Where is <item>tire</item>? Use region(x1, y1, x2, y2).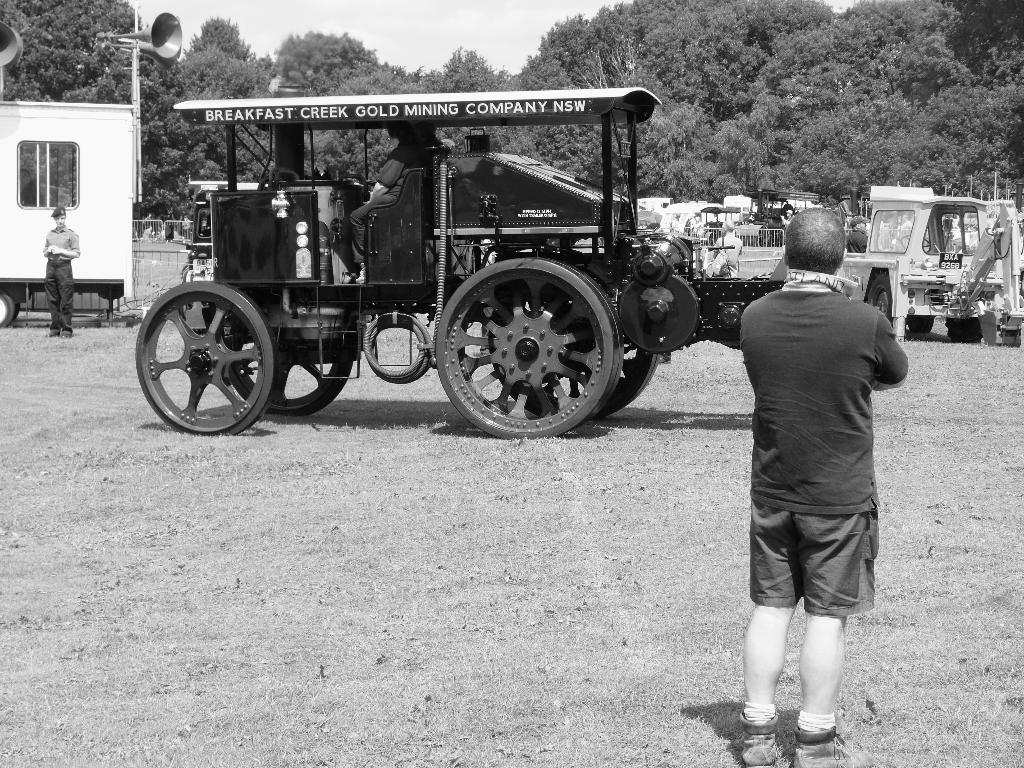
region(909, 314, 934, 333).
